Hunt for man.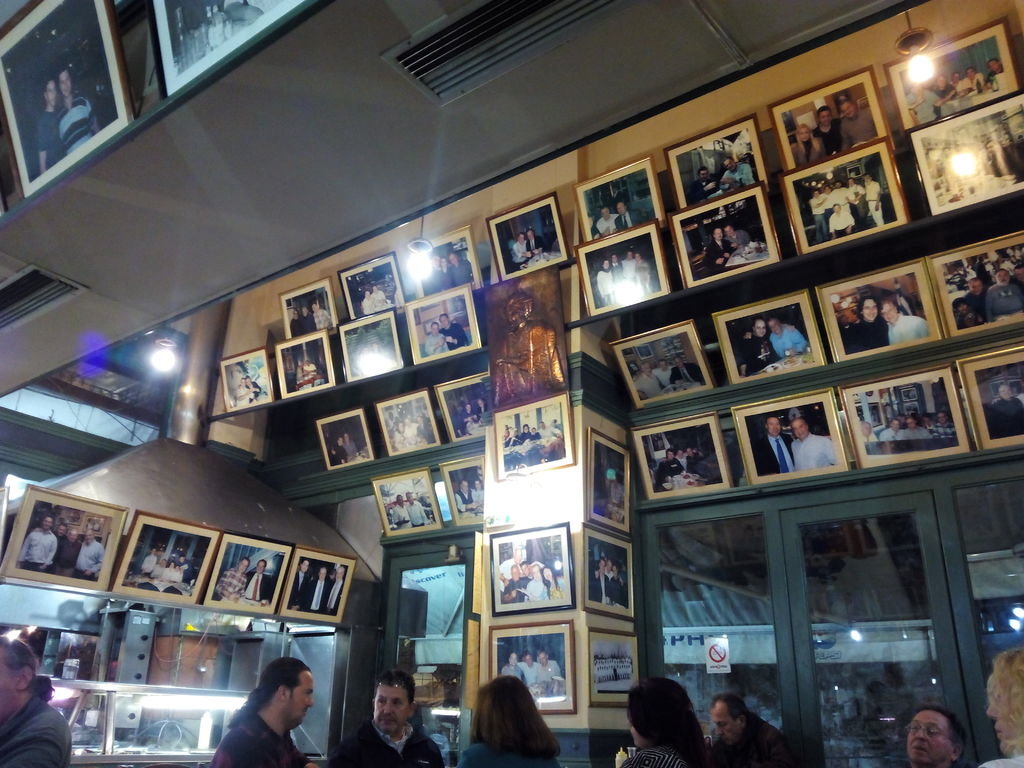
Hunted down at <region>614, 198, 646, 231</region>.
